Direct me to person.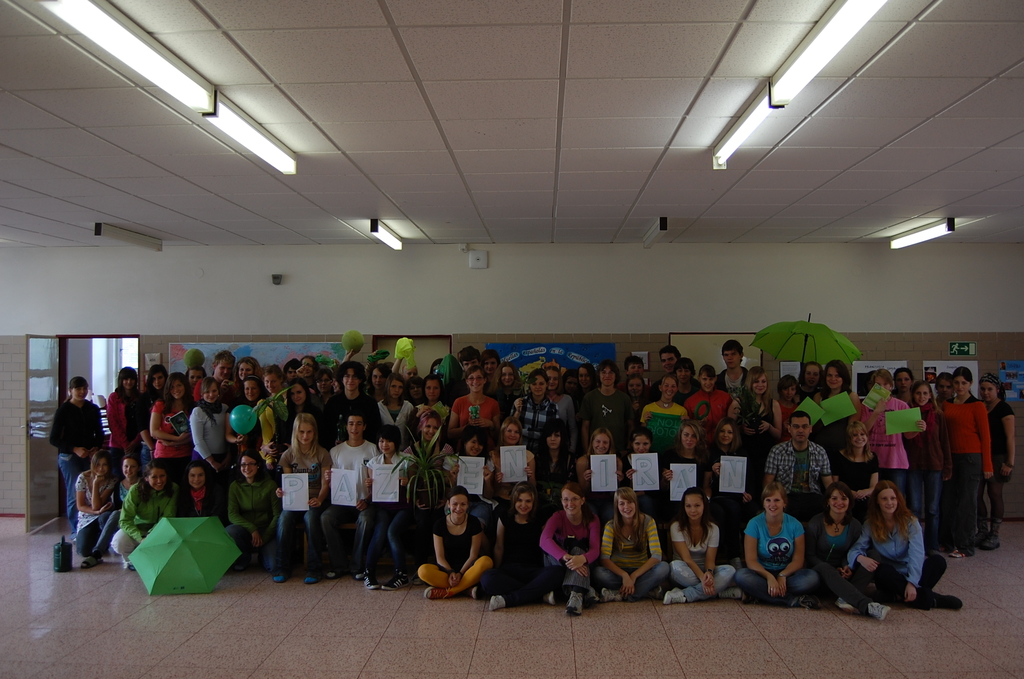
Direction: 332/368/340/391.
